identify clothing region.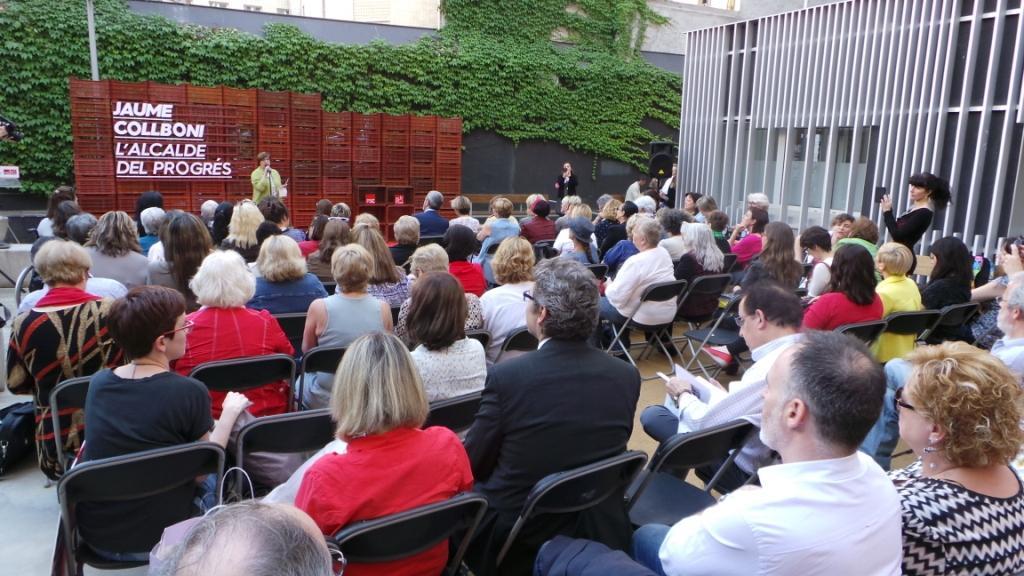
Region: 479, 280, 536, 333.
